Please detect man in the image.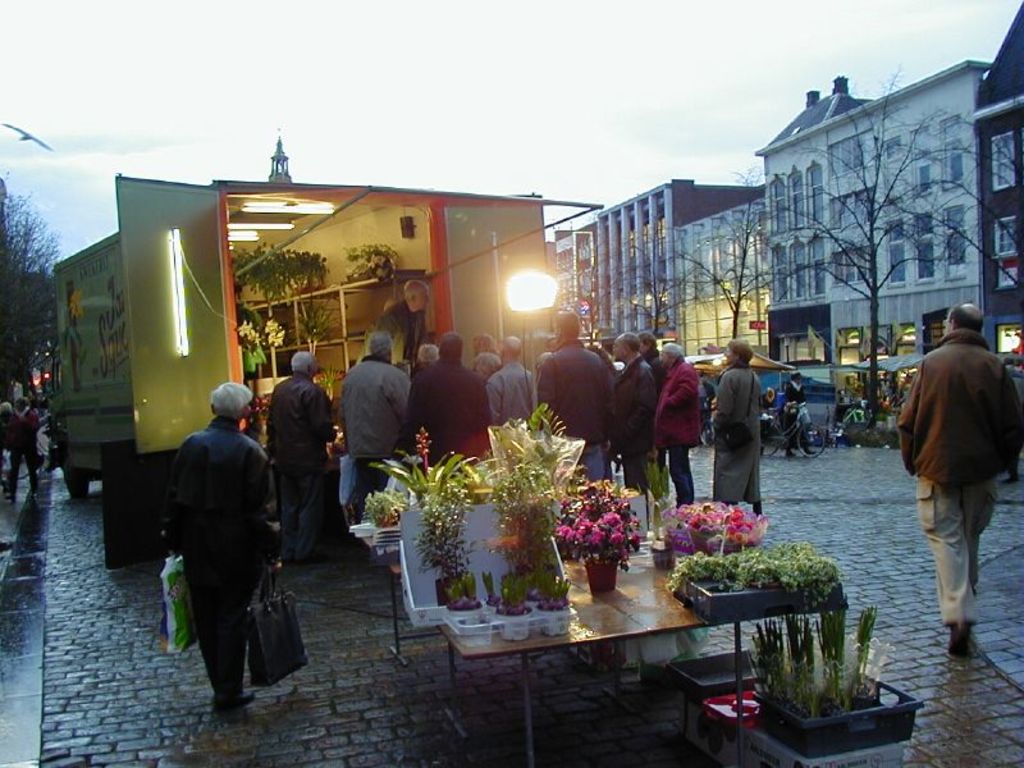
x1=161 y1=380 x2=284 y2=705.
